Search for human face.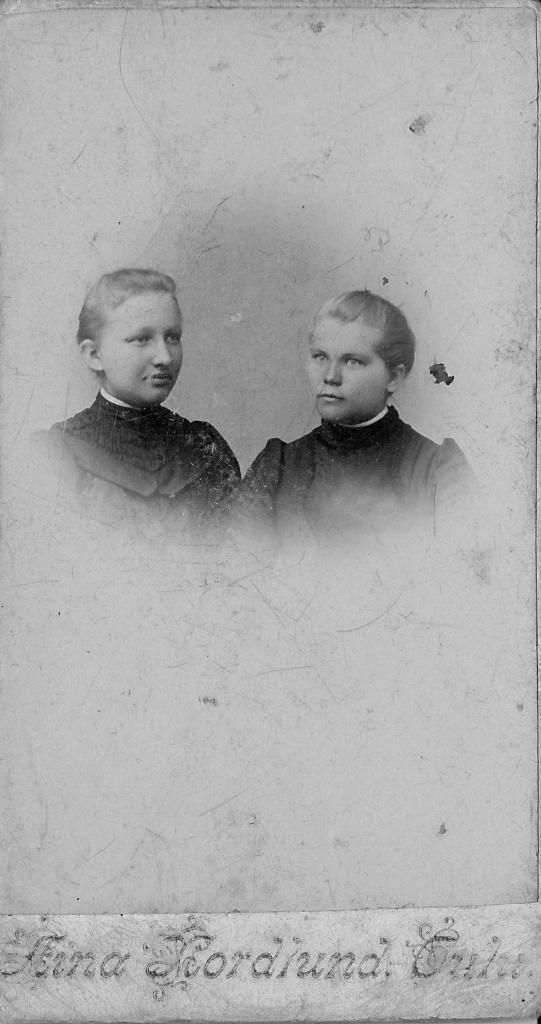
Found at region(98, 289, 184, 406).
